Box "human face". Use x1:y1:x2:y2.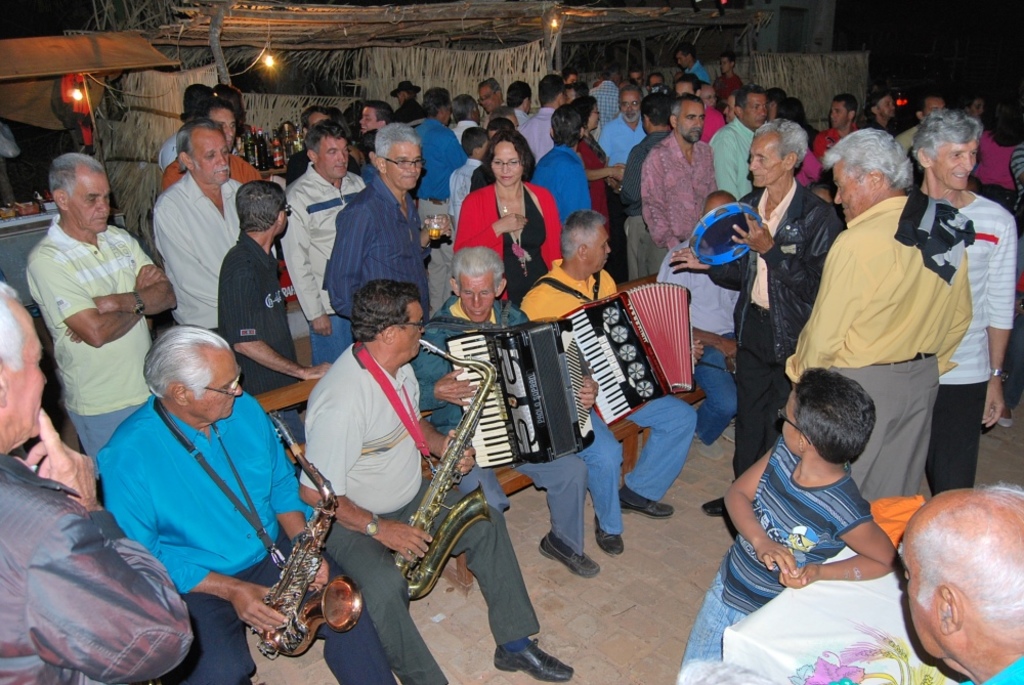
395:300:426:362.
